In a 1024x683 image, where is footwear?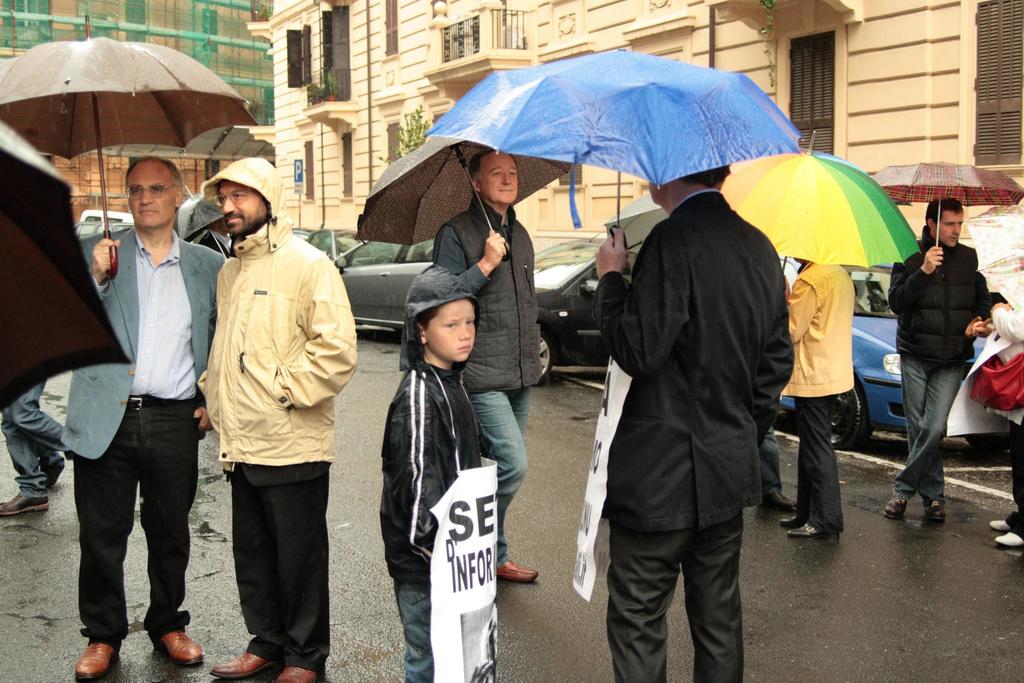
[788,525,840,540].
